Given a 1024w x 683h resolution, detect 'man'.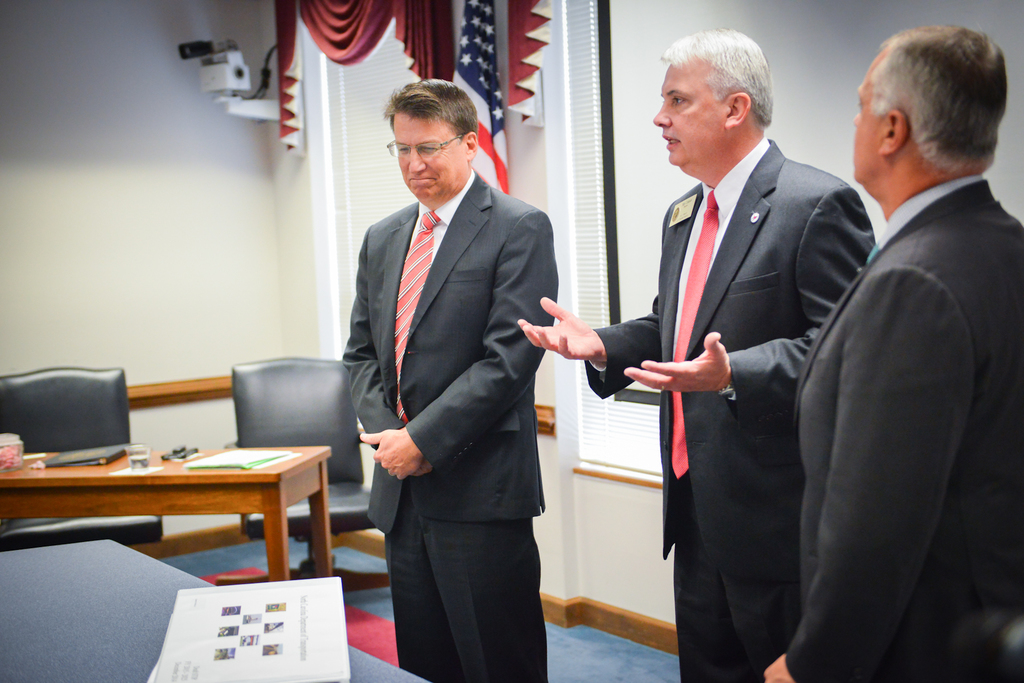
Rect(519, 26, 877, 682).
